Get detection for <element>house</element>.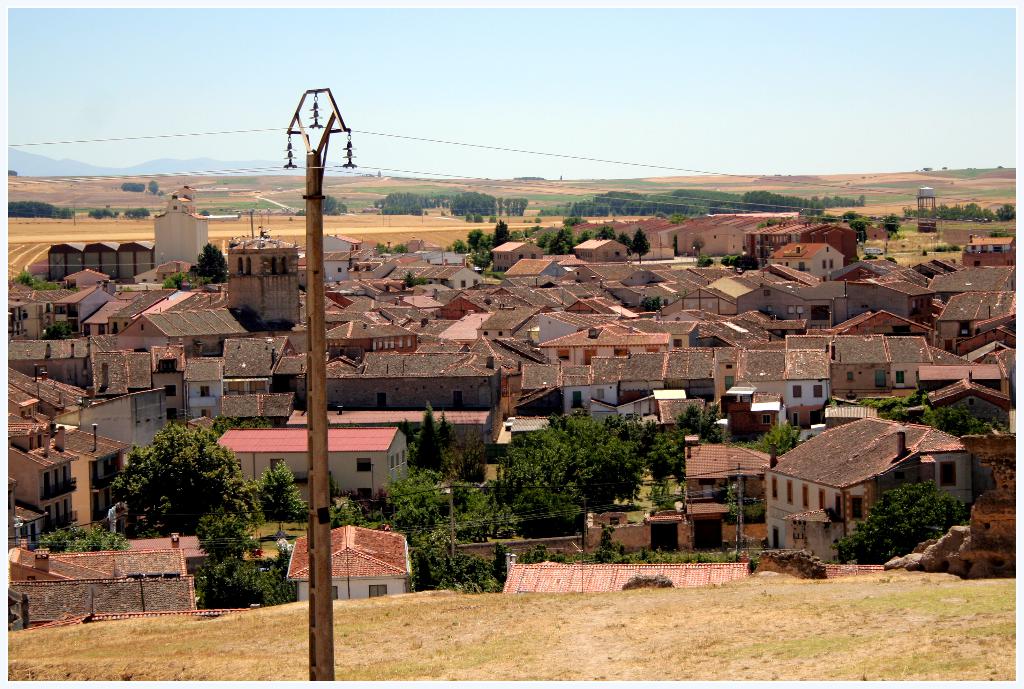
Detection: bbox(320, 248, 374, 281).
